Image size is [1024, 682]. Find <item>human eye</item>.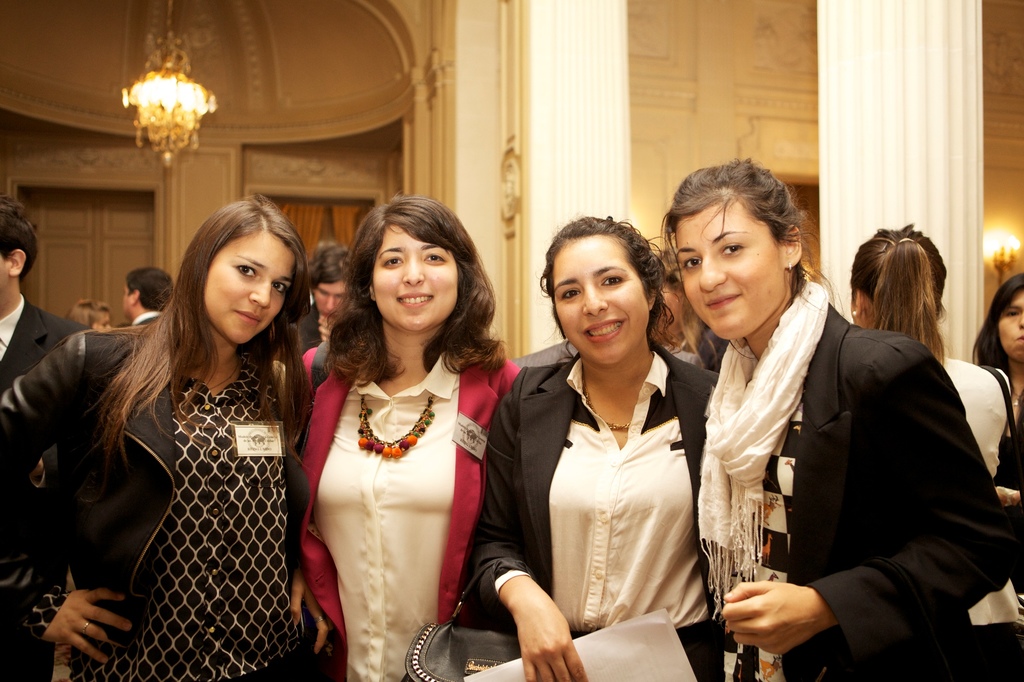
BBox(598, 273, 626, 288).
